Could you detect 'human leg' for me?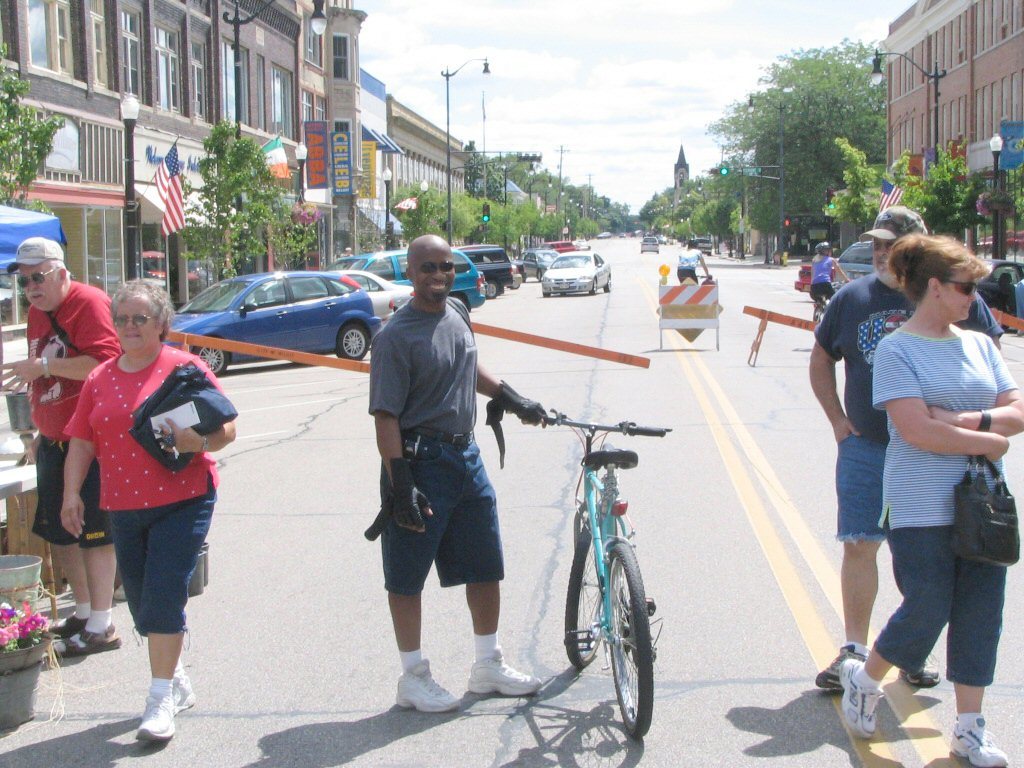
Detection result: {"left": 394, "top": 441, "right": 461, "bottom": 711}.
